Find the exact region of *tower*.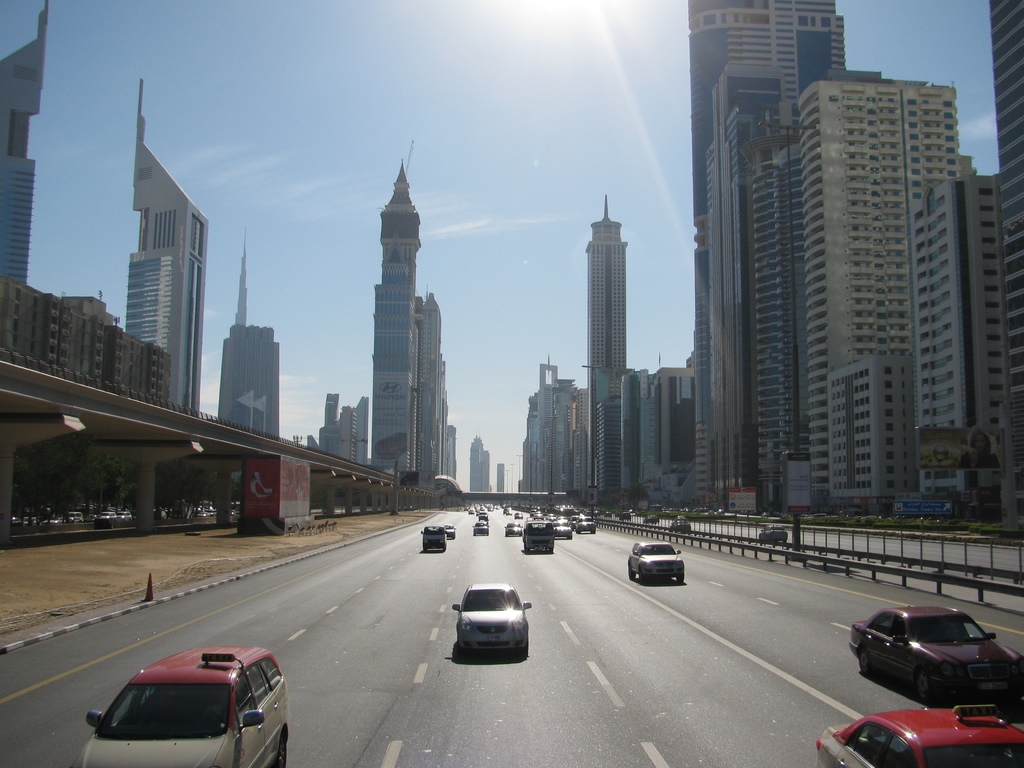
Exact region: box=[374, 158, 417, 477].
